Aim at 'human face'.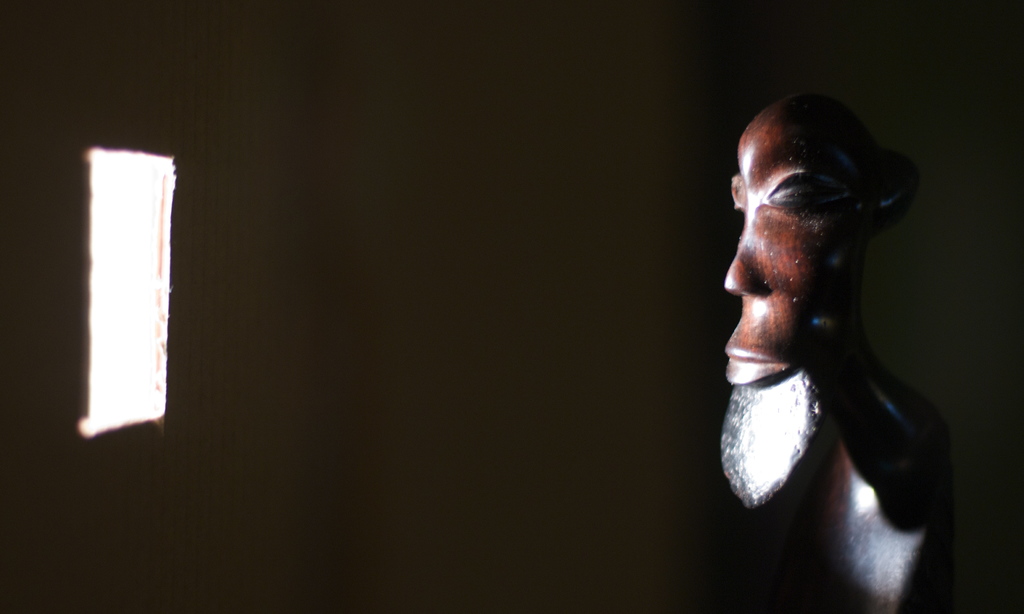
Aimed at bbox(713, 102, 879, 512).
